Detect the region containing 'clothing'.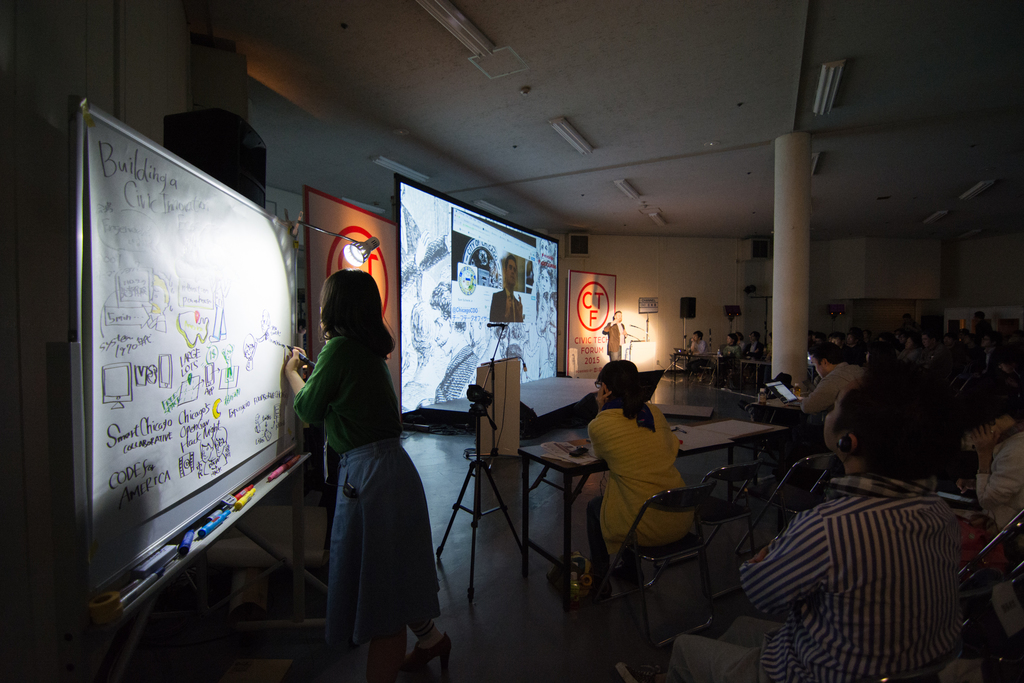
<region>964, 412, 1023, 648</region>.
